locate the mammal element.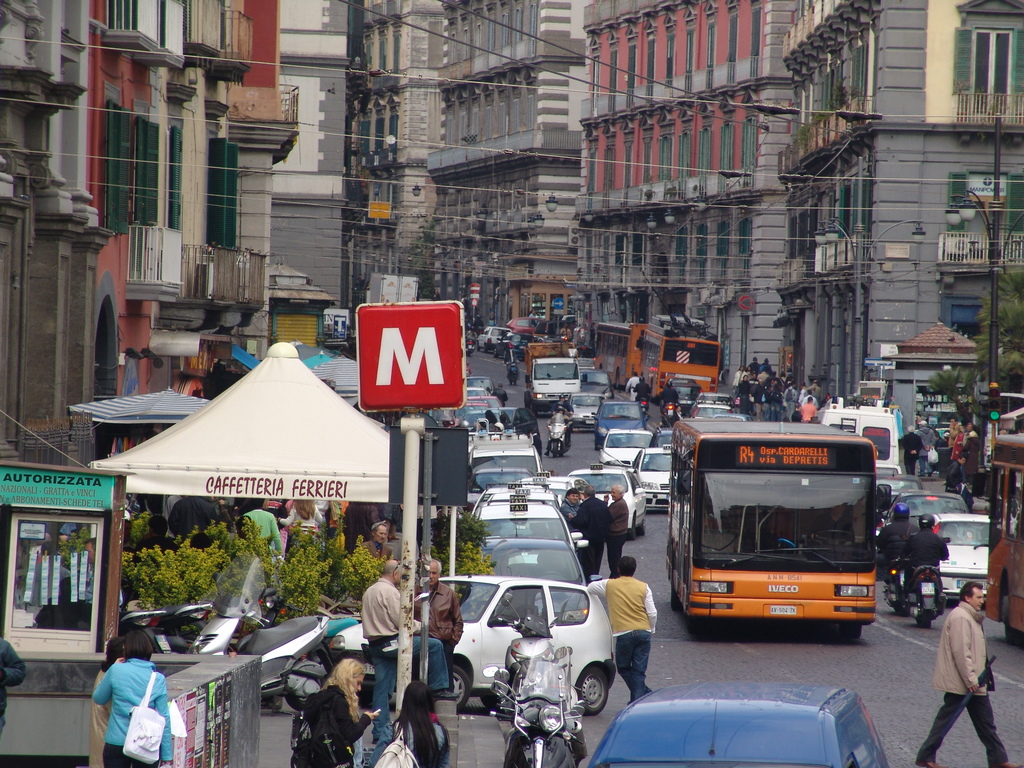
Element bbox: bbox(607, 484, 628, 573).
